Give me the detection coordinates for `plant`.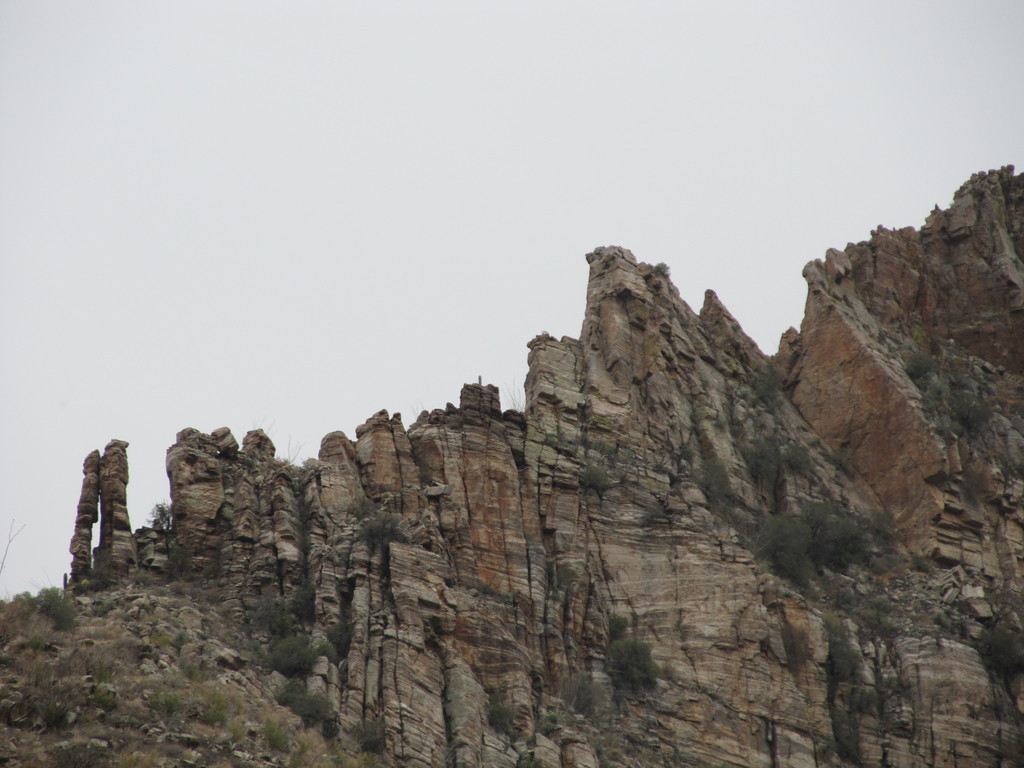
825,613,863,674.
